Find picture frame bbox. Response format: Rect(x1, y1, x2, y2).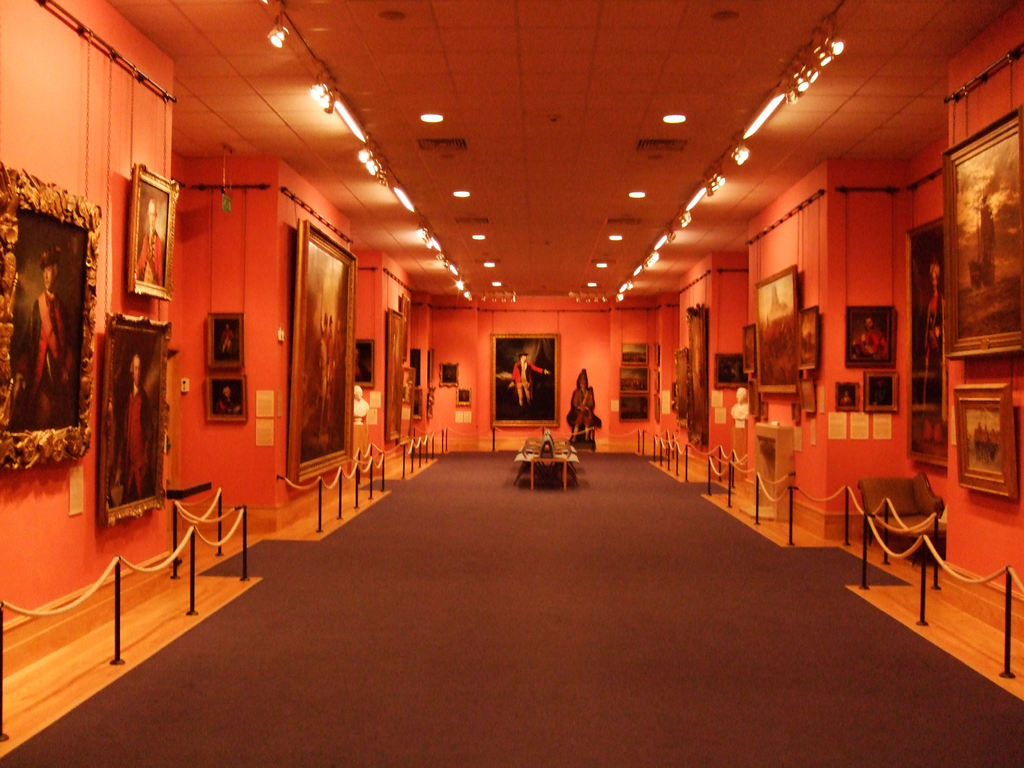
Rect(943, 102, 1023, 361).
